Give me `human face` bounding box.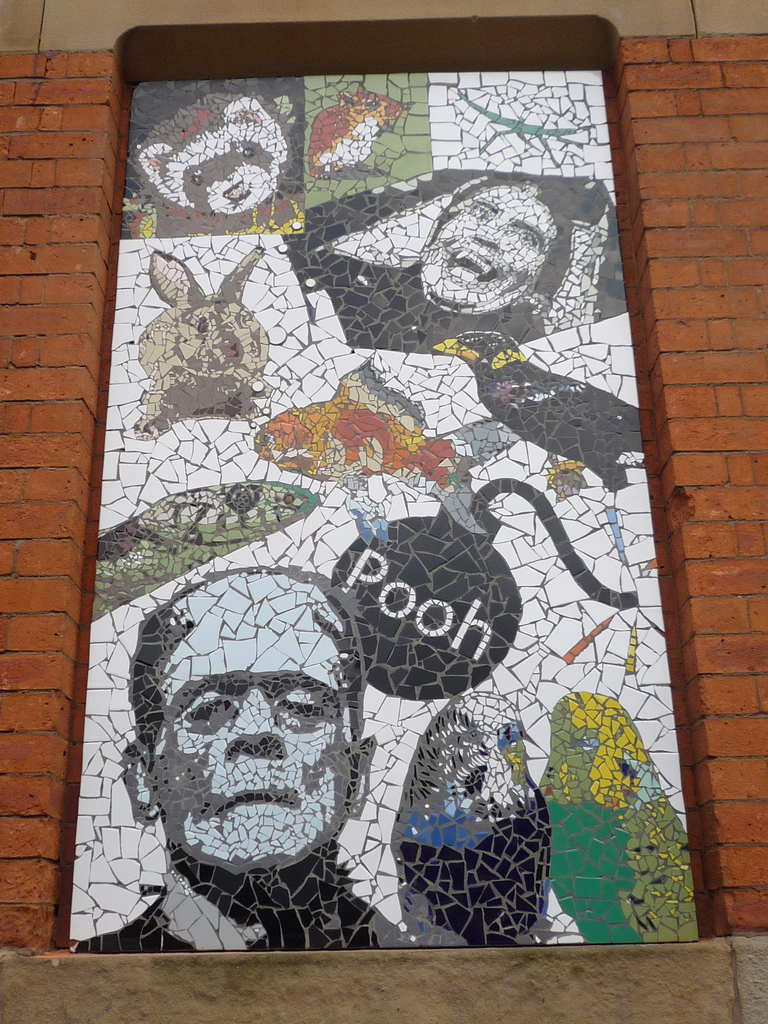
x1=422 y1=188 x2=554 y2=319.
